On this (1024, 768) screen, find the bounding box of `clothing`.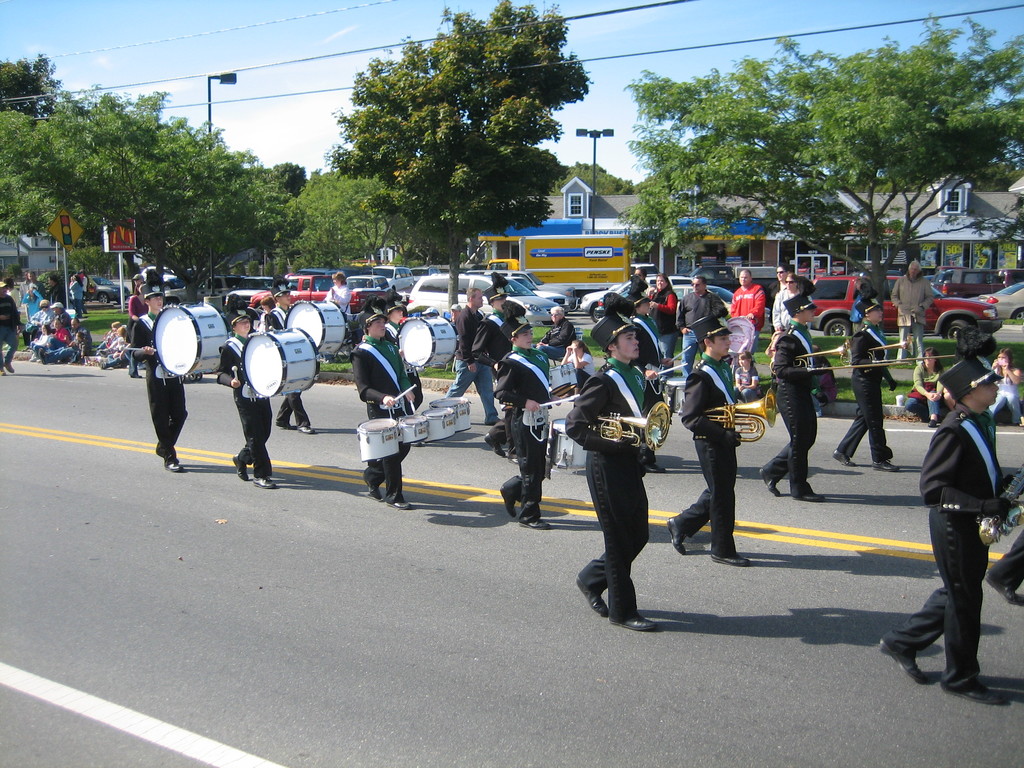
Bounding box: locate(492, 342, 552, 524).
